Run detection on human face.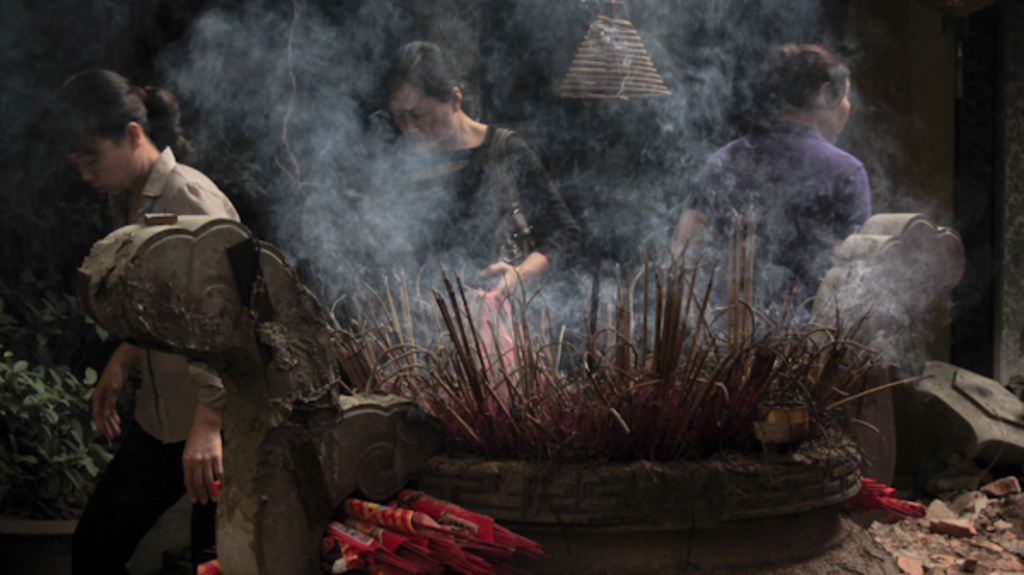
Result: bbox(386, 89, 449, 140).
